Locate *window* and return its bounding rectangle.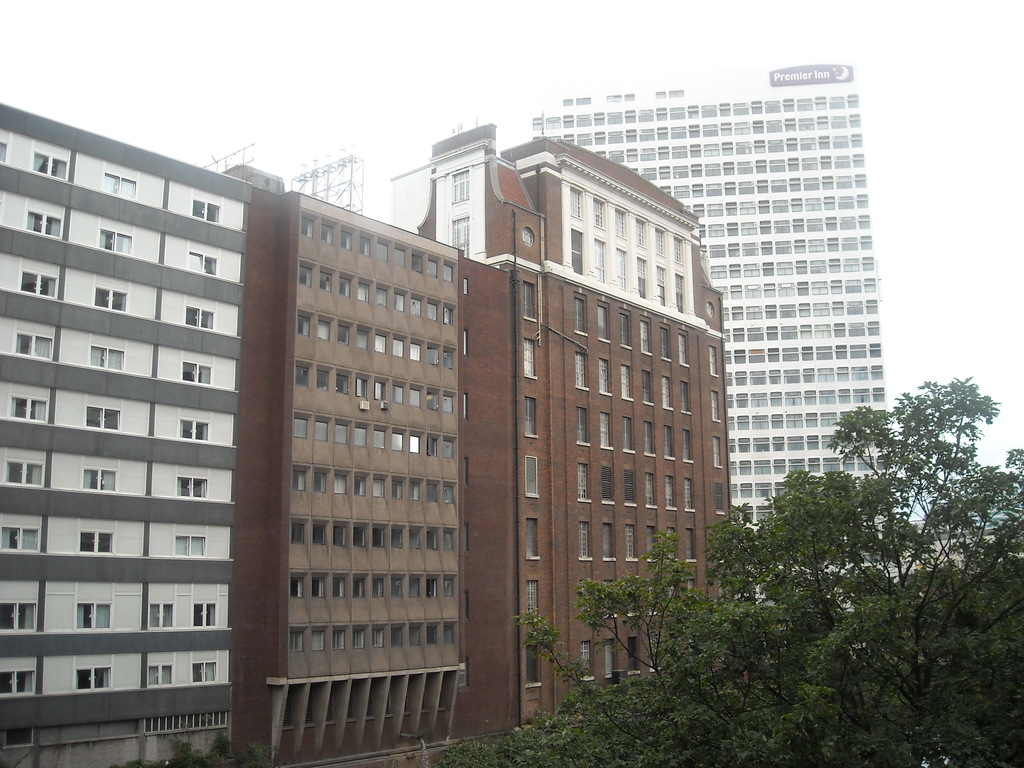
crop(727, 414, 735, 431).
